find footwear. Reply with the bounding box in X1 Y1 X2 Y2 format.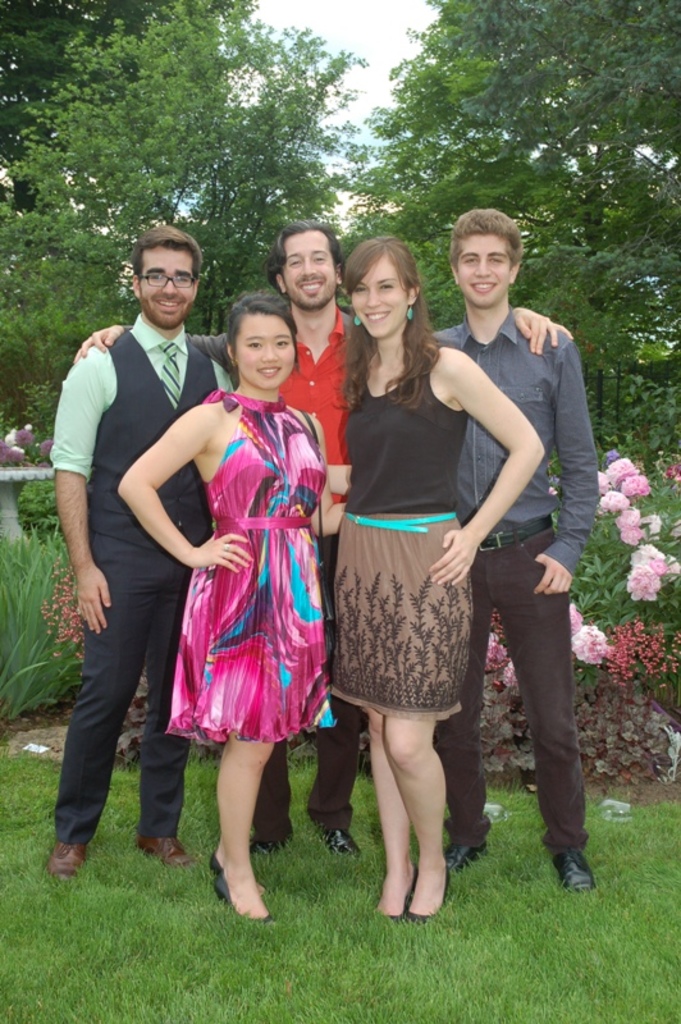
128 833 195 868.
